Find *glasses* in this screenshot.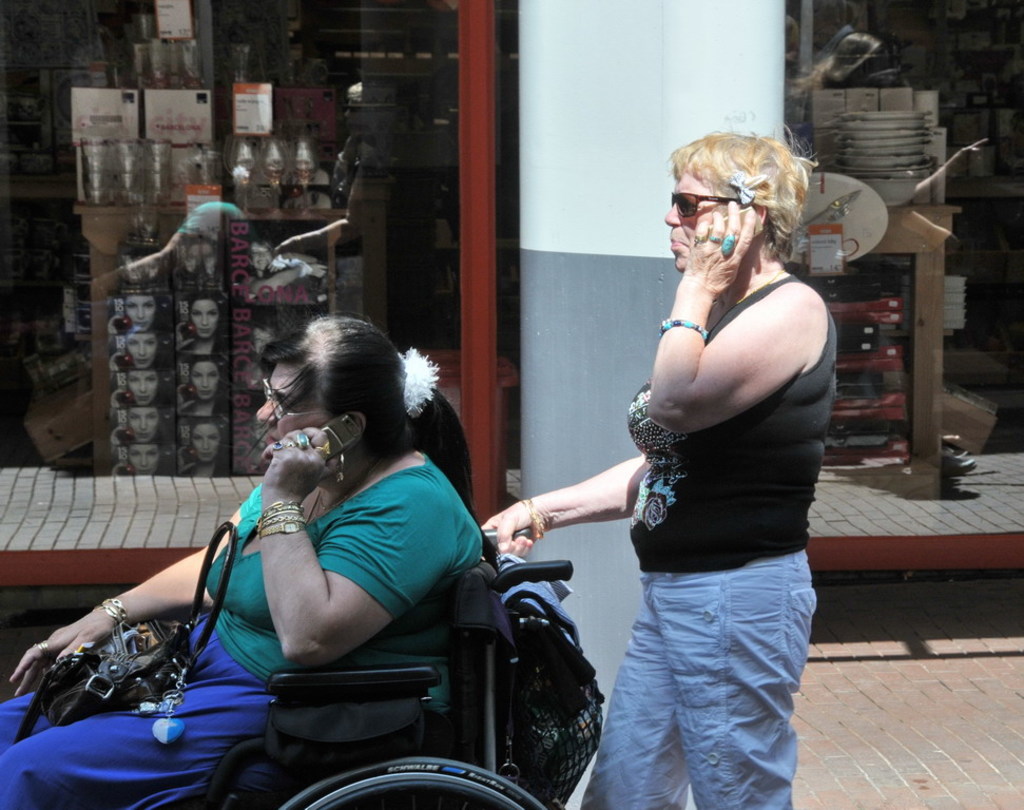
The bounding box for *glasses* is (x1=260, y1=374, x2=336, y2=422).
